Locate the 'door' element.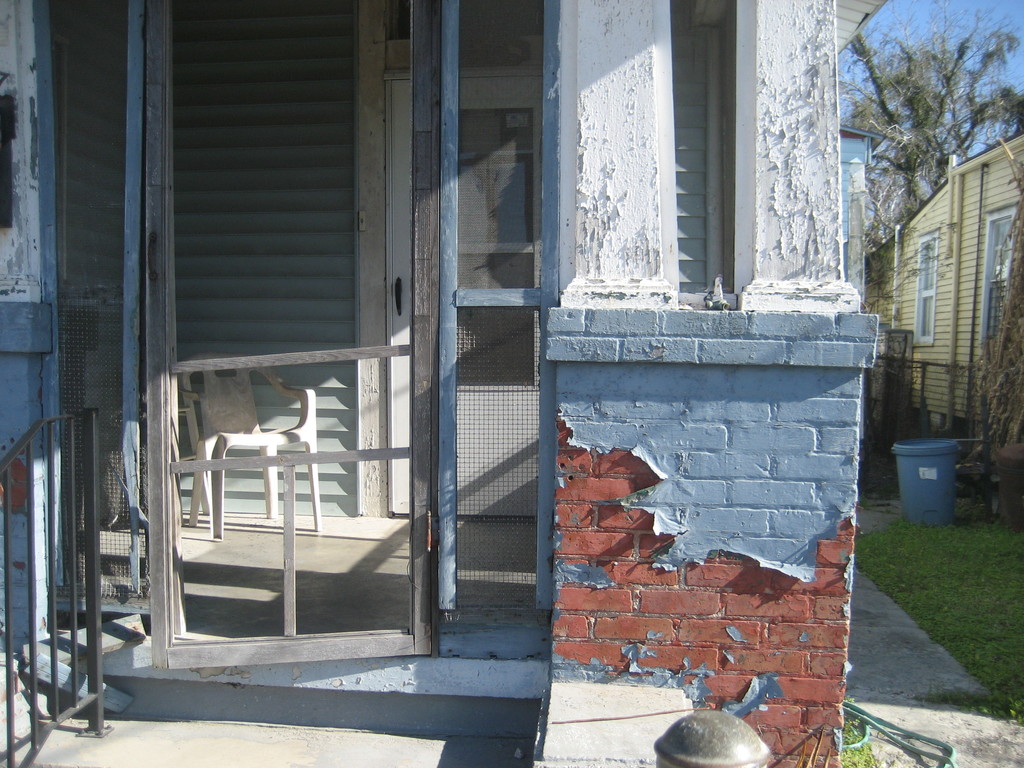
Element bbox: {"x1": 383, "y1": 73, "x2": 548, "y2": 512}.
